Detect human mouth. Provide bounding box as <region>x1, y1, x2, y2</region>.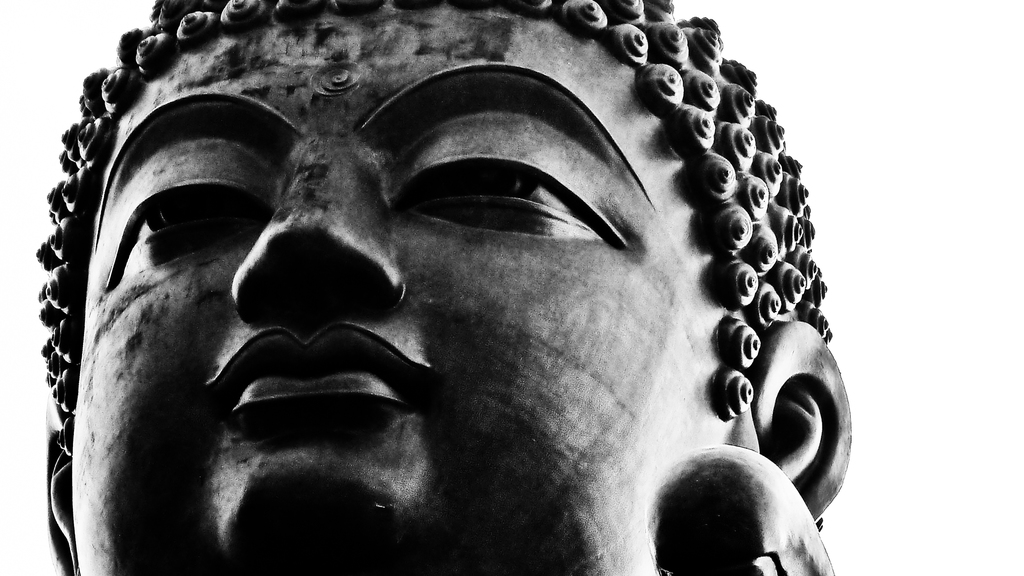
<region>202, 319, 429, 409</region>.
